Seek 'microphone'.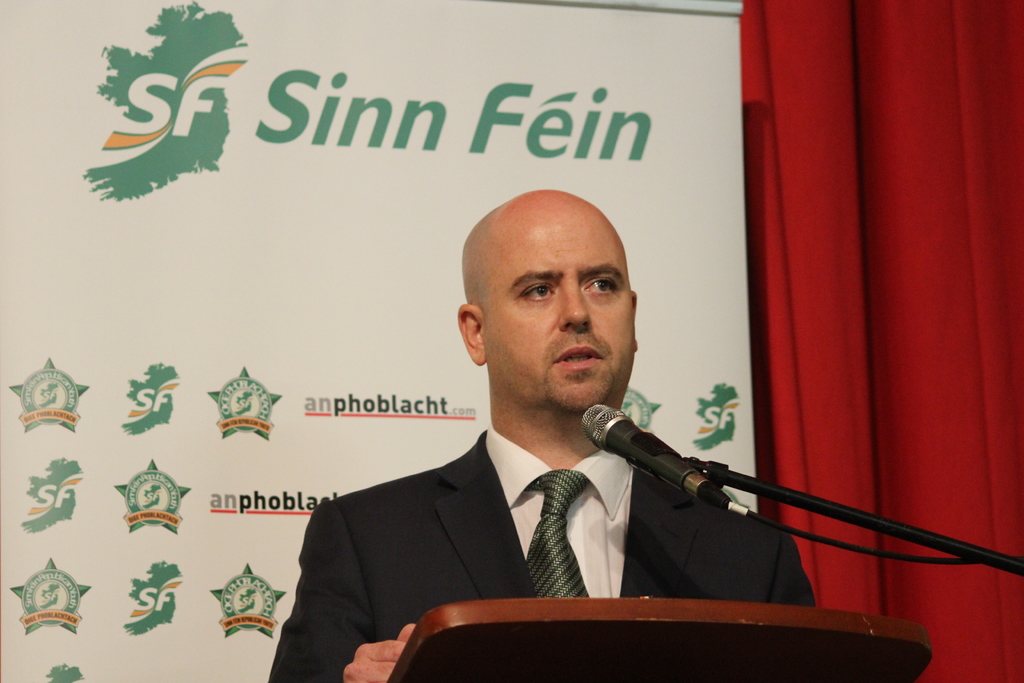
[574,397,739,506].
